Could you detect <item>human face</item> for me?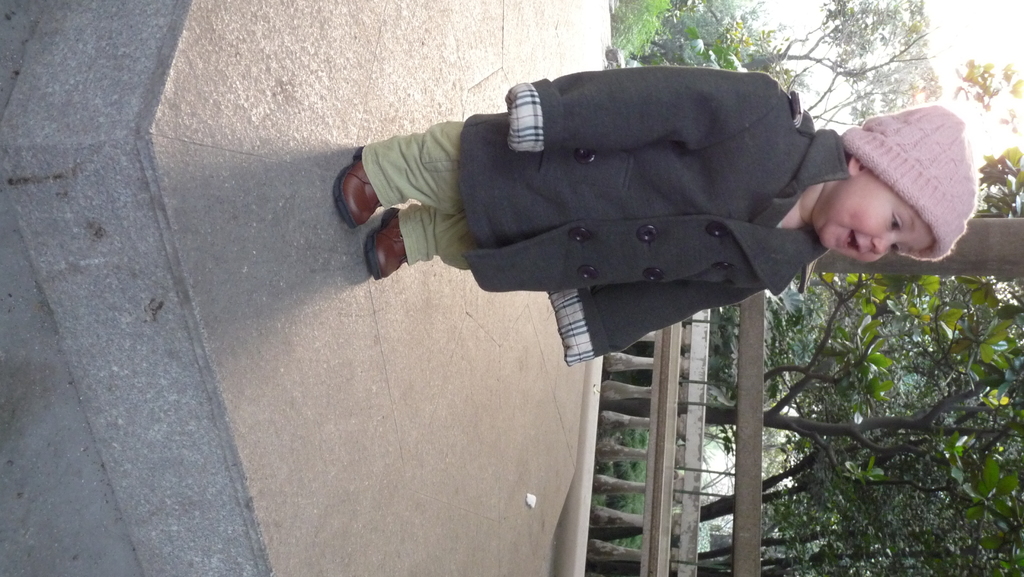
Detection result: 824 172 934 266.
